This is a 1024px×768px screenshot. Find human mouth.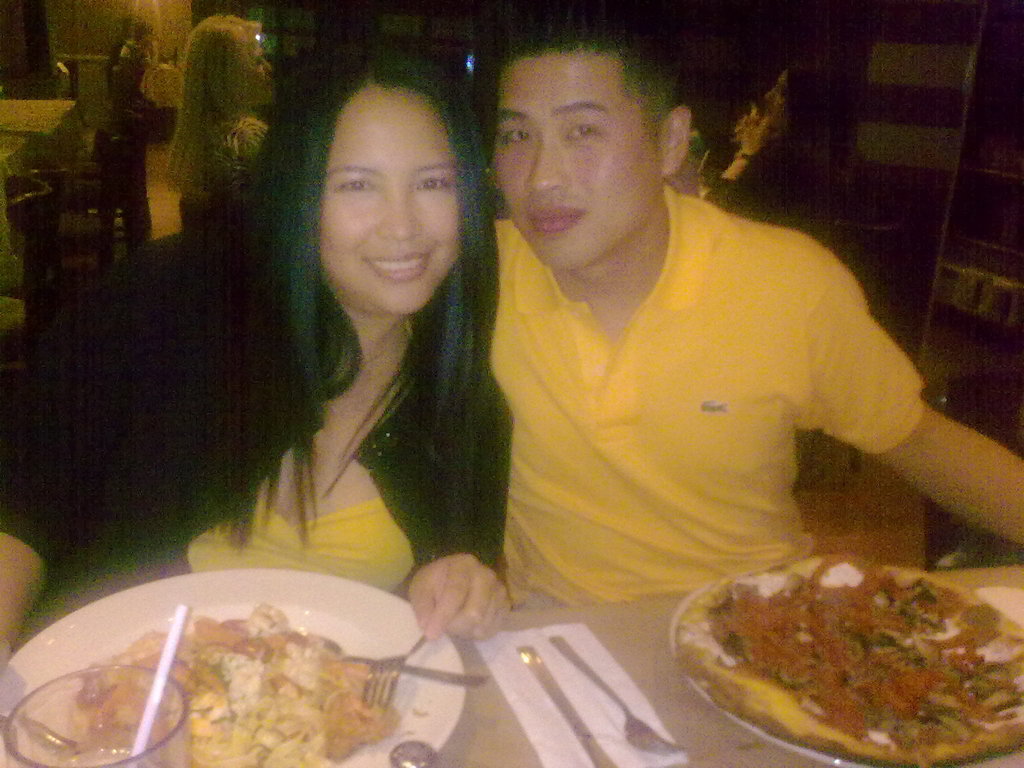
Bounding box: 365,252,428,281.
